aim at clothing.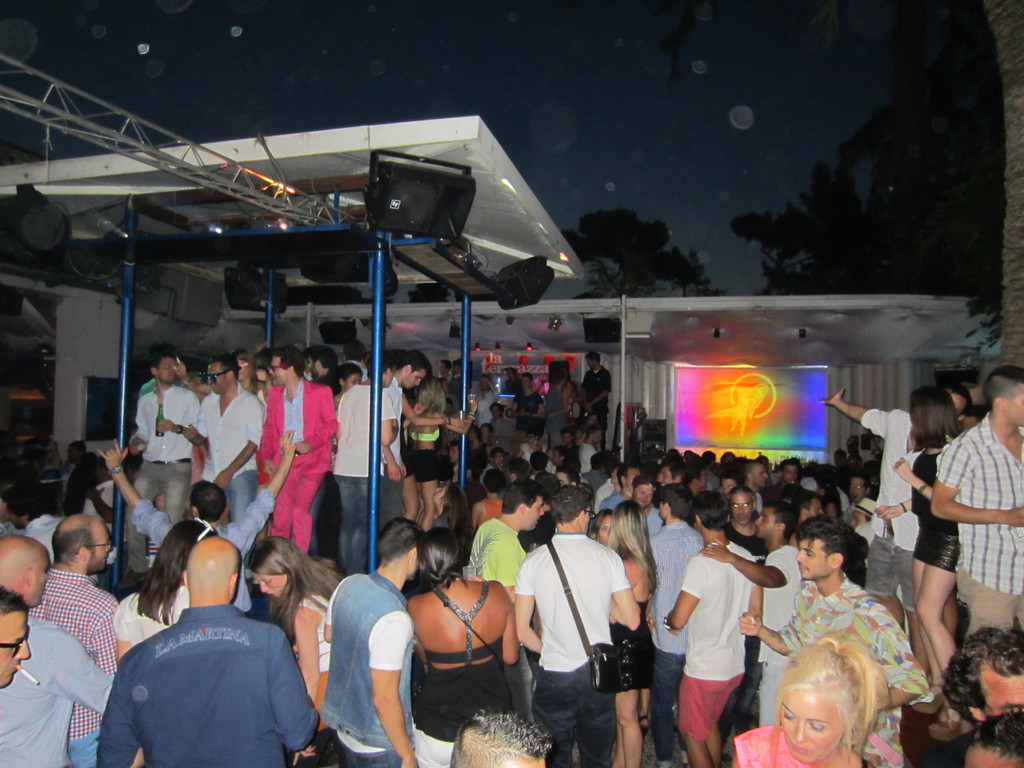
Aimed at <box>0,617,110,767</box>.
